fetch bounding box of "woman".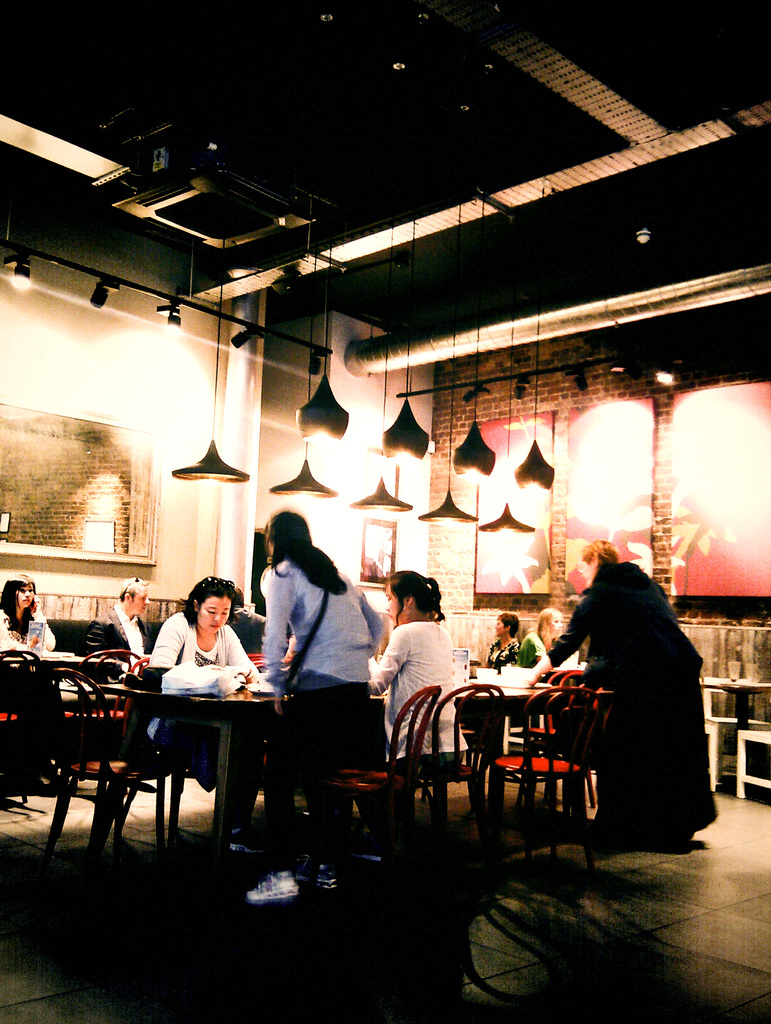
Bbox: locate(146, 572, 263, 856).
